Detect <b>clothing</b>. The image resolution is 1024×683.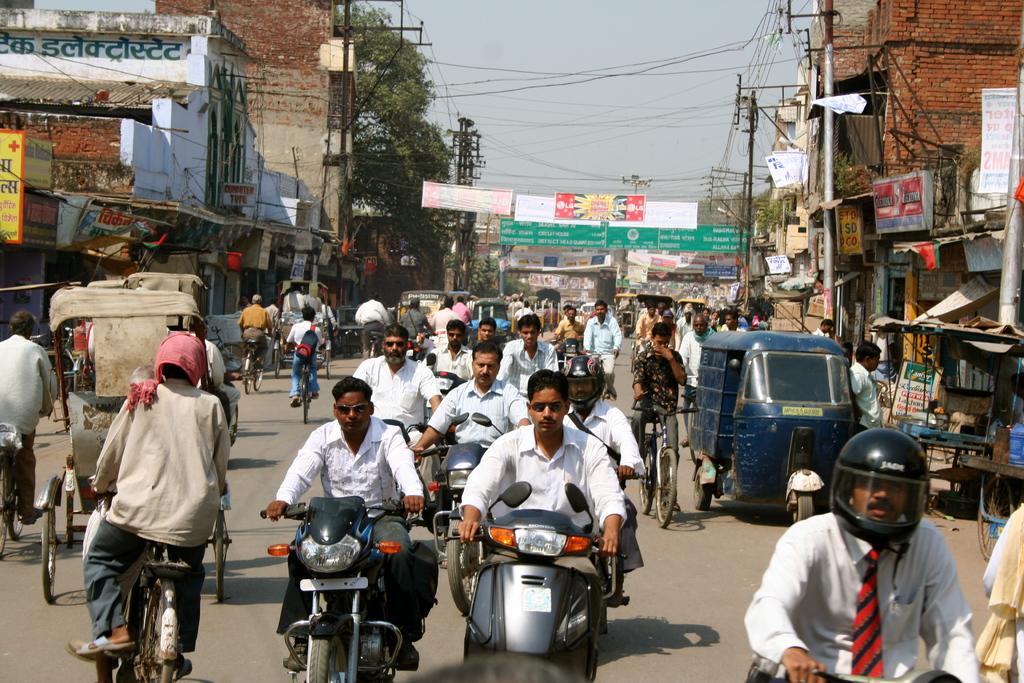
bbox(236, 300, 271, 348).
